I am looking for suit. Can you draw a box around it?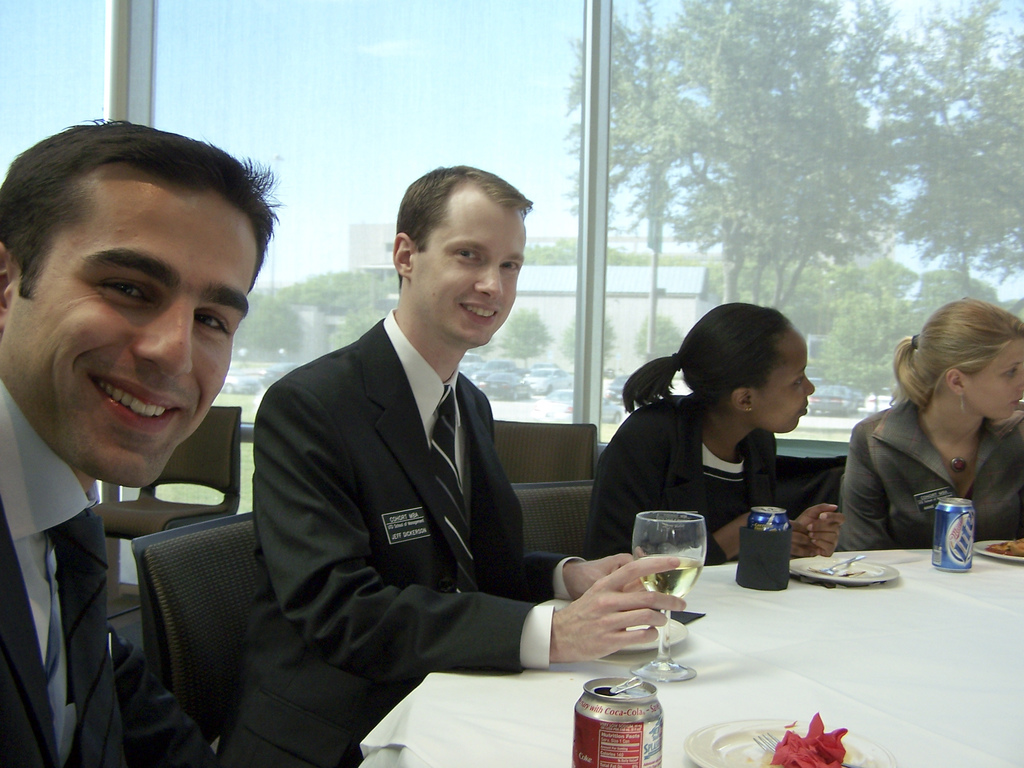
Sure, the bounding box is (0,380,221,767).
